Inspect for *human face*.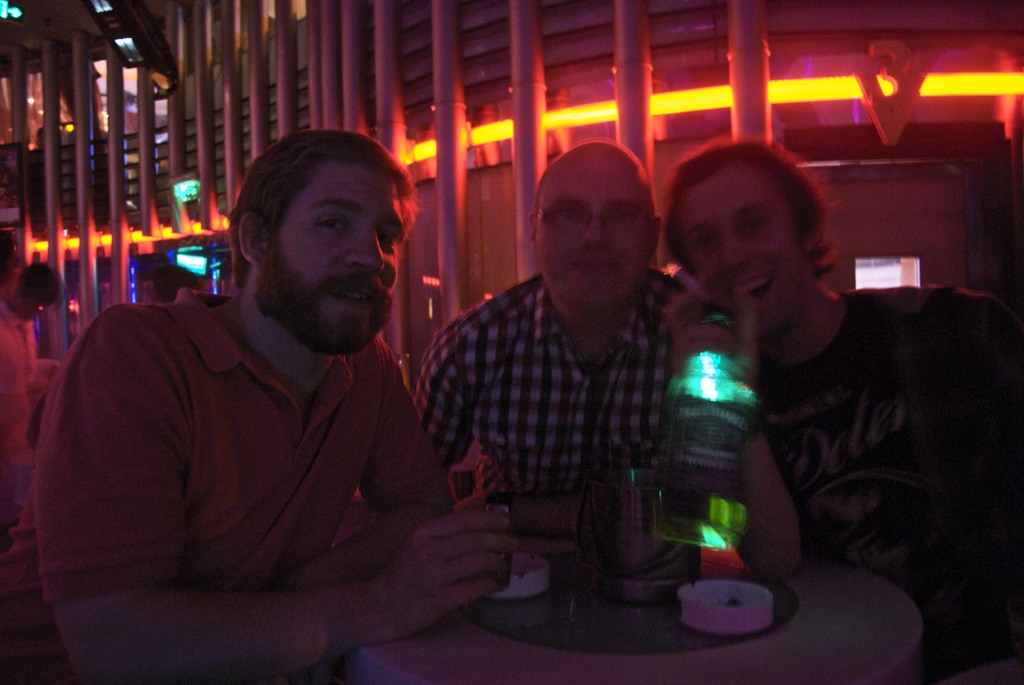
Inspection: box=[255, 158, 397, 349].
